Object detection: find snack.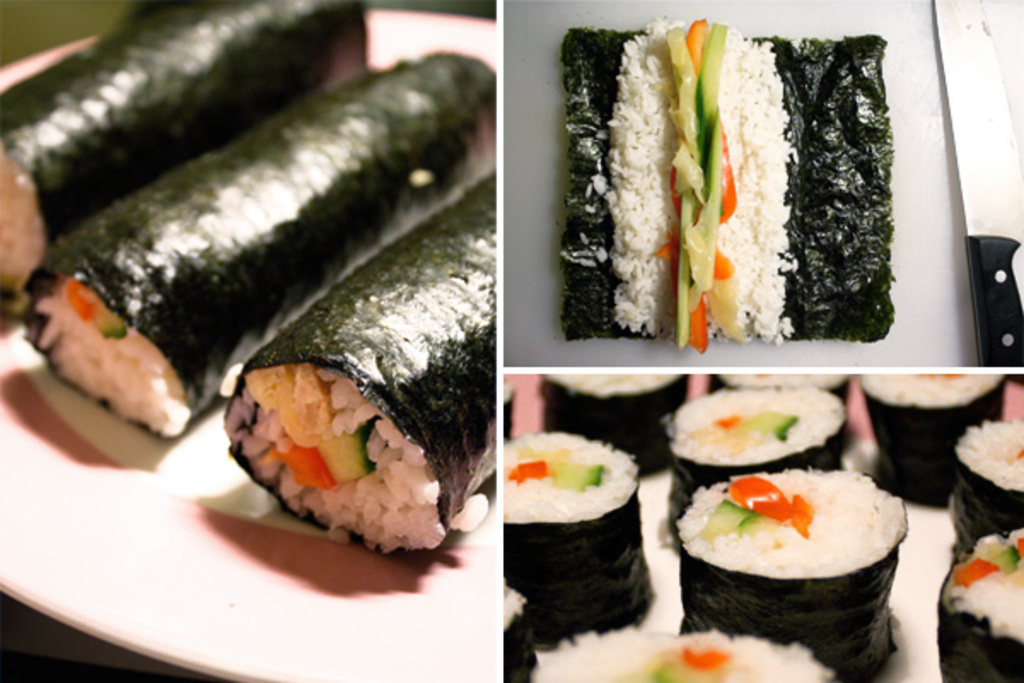
x1=963 y1=417 x2=1022 y2=555.
